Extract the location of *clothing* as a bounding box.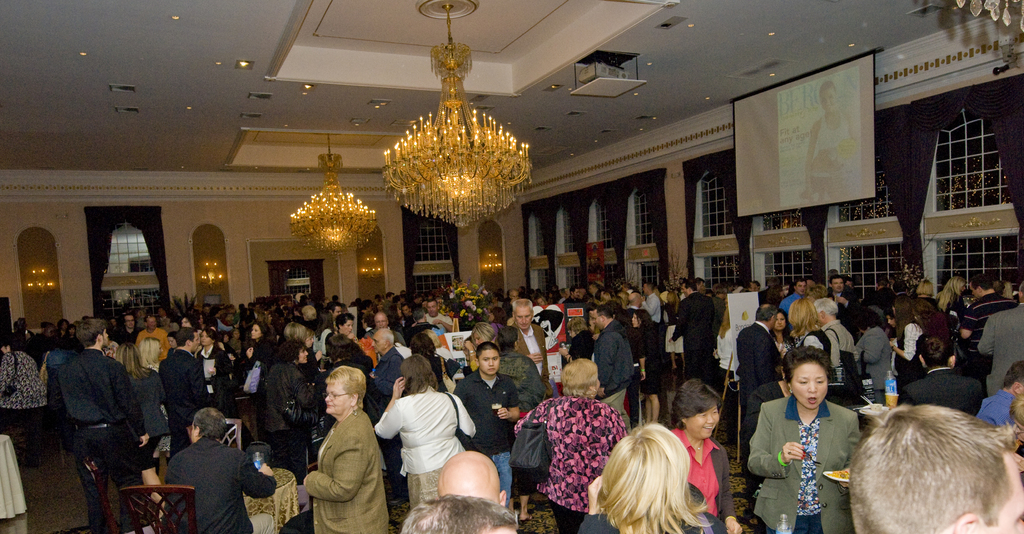
<region>186, 336, 235, 403</region>.
